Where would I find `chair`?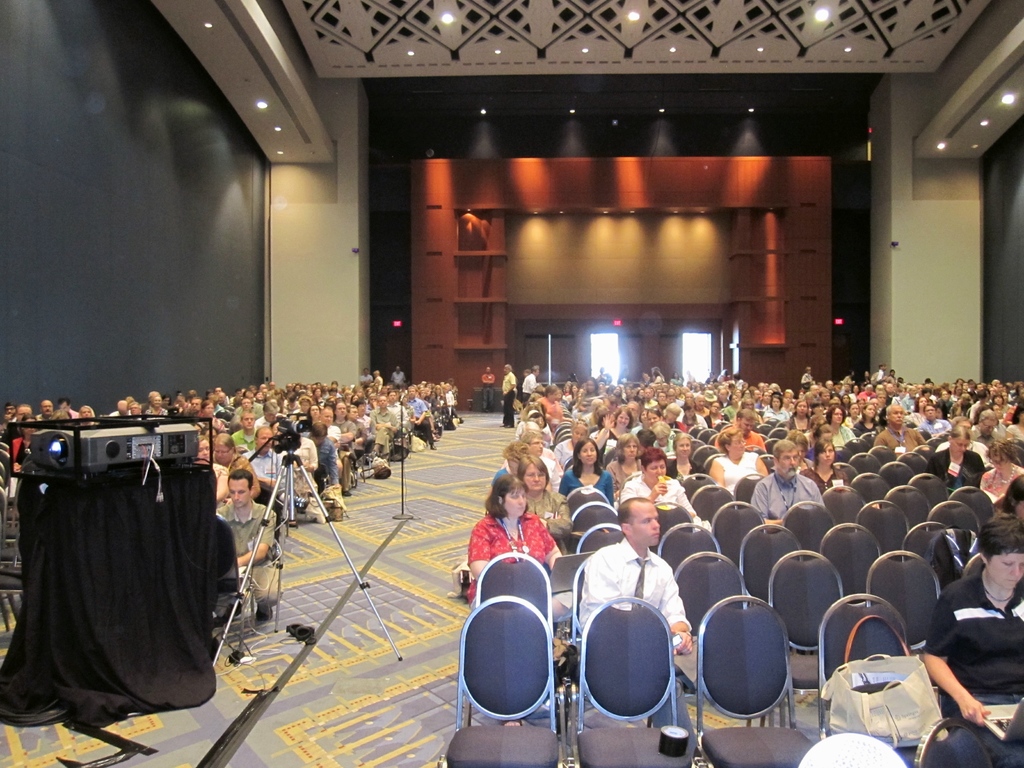
At [left=856, top=497, right=913, bottom=552].
